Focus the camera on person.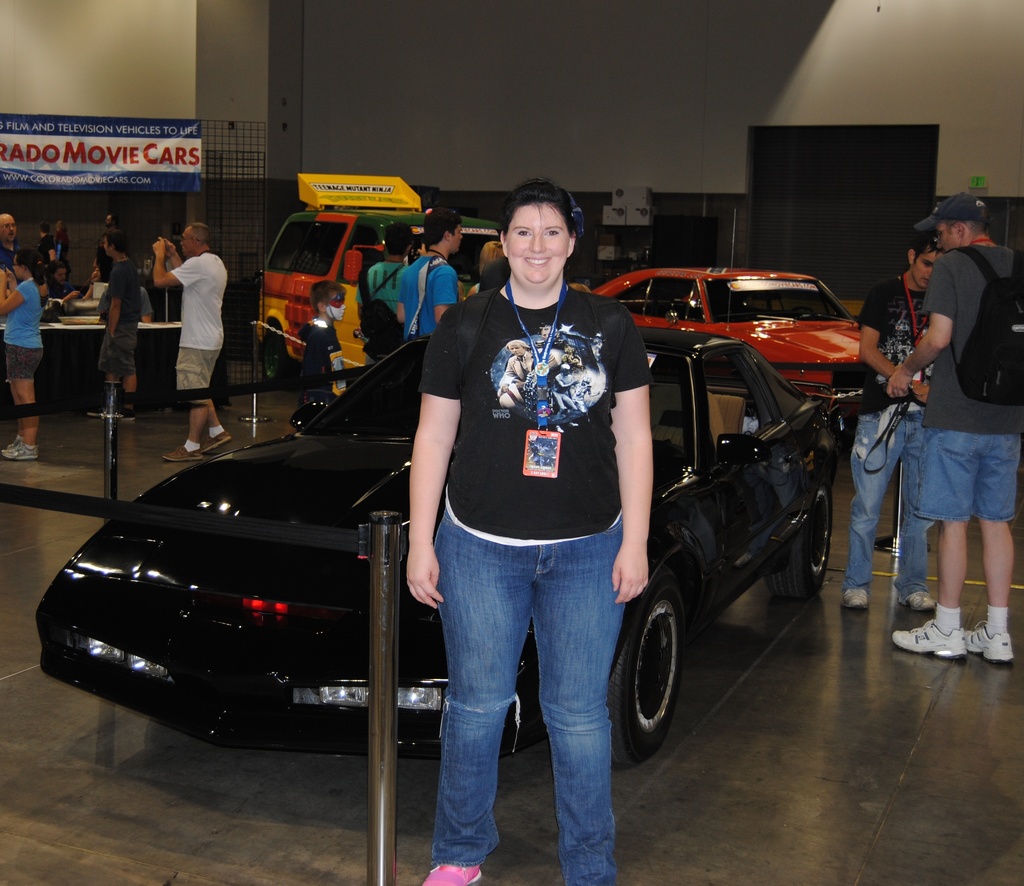
Focus region: Rect(837, 224, 931, 609).
